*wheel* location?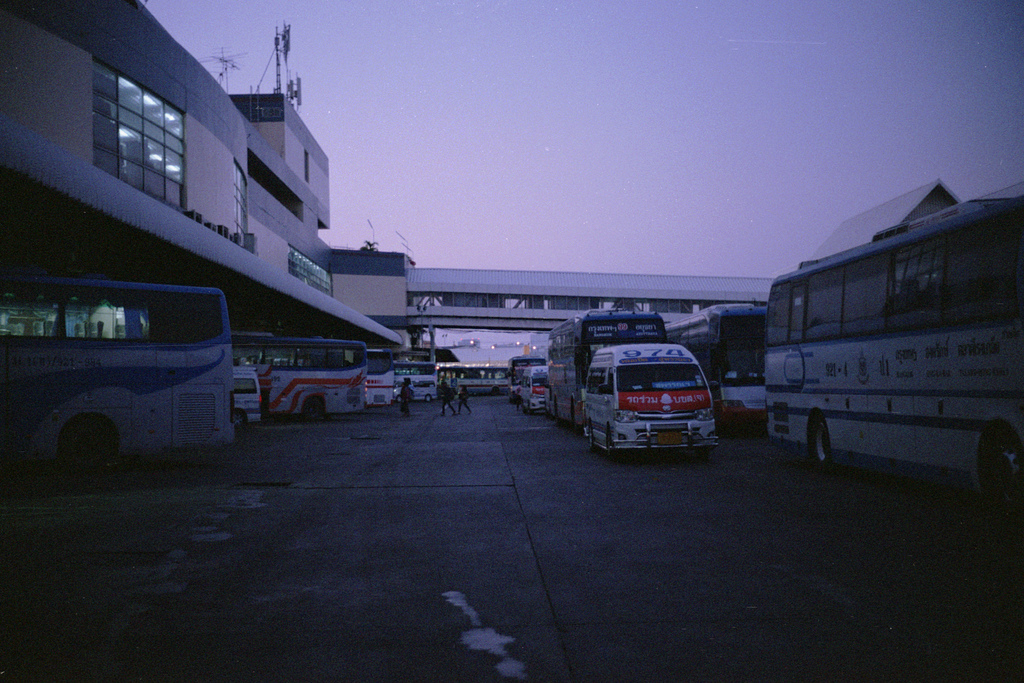
424,391,438,406
